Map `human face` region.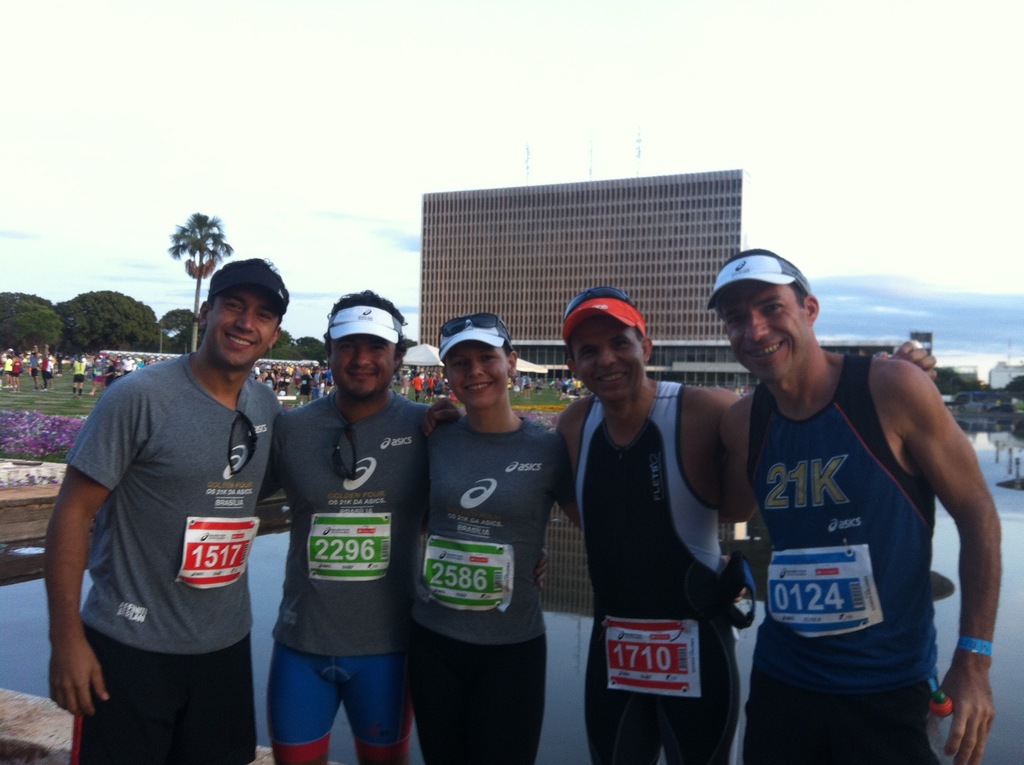
Mapped to <box>325,336,395,395</box>.
